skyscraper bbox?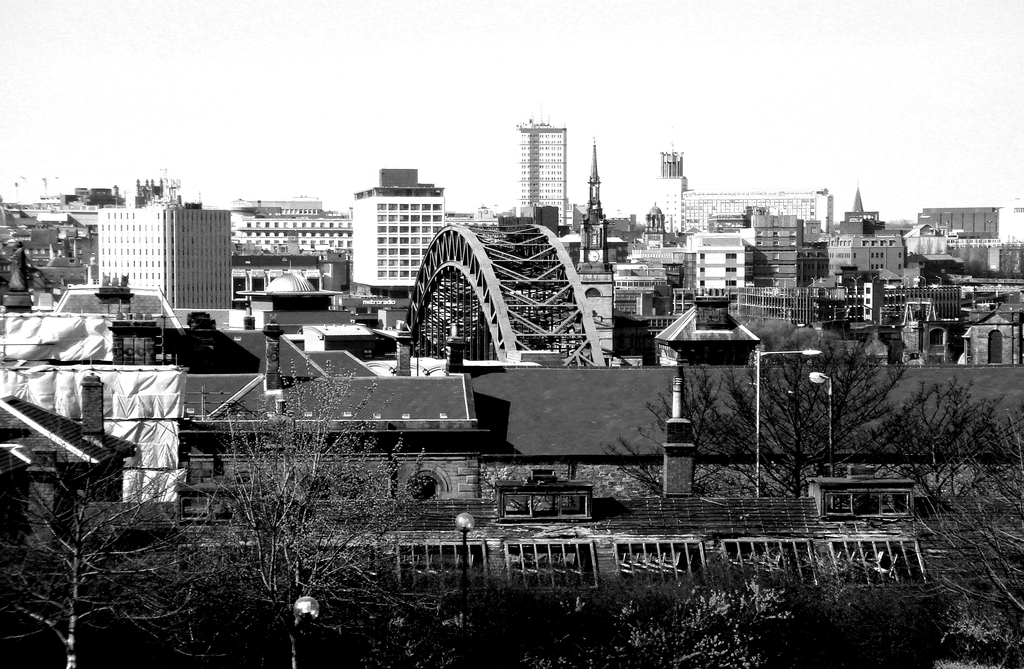
bbox=(522, 101, 566, 222)
